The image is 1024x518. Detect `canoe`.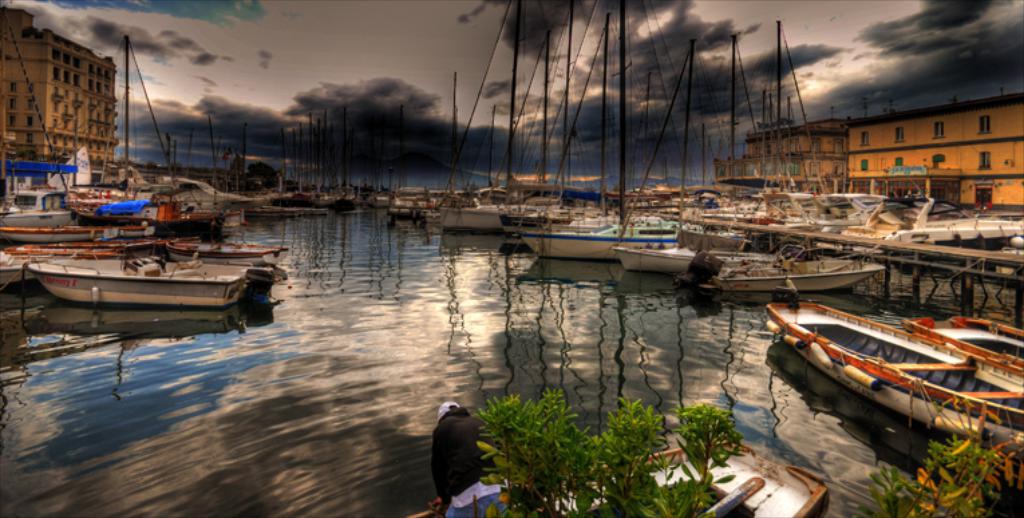
Detection: [x1=414, y1=444, x2=825, y2=517].
